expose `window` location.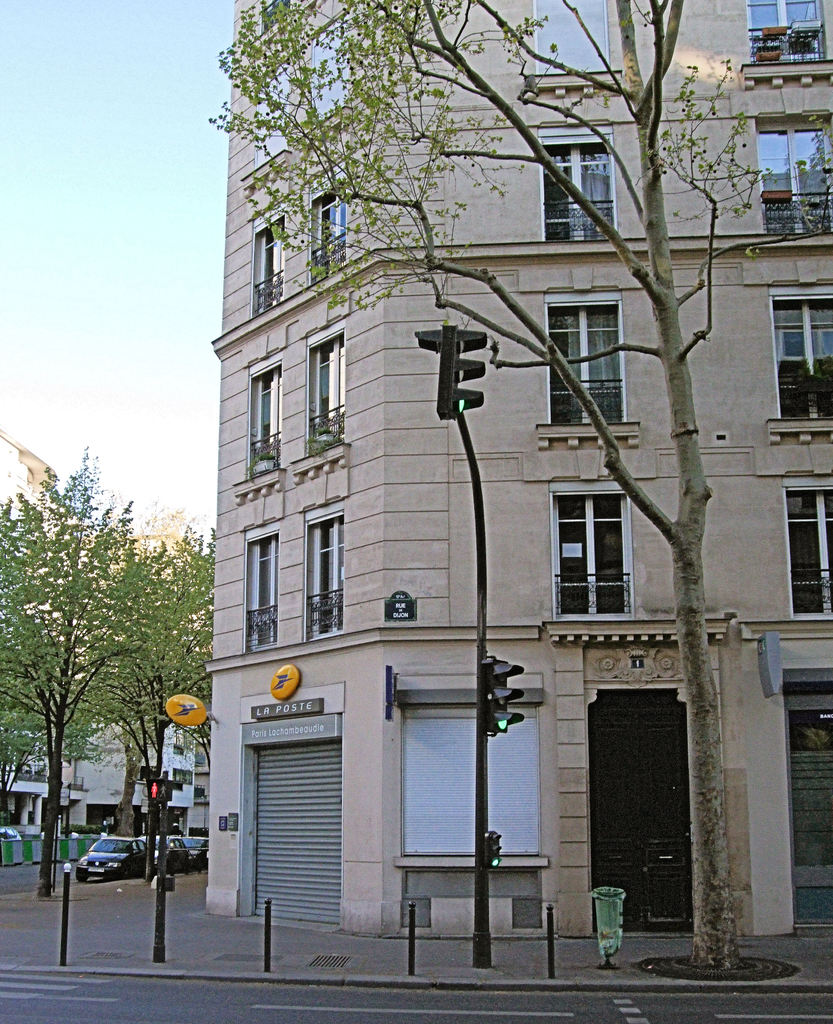
Exposed at rect(229, 342, 279, 502).
